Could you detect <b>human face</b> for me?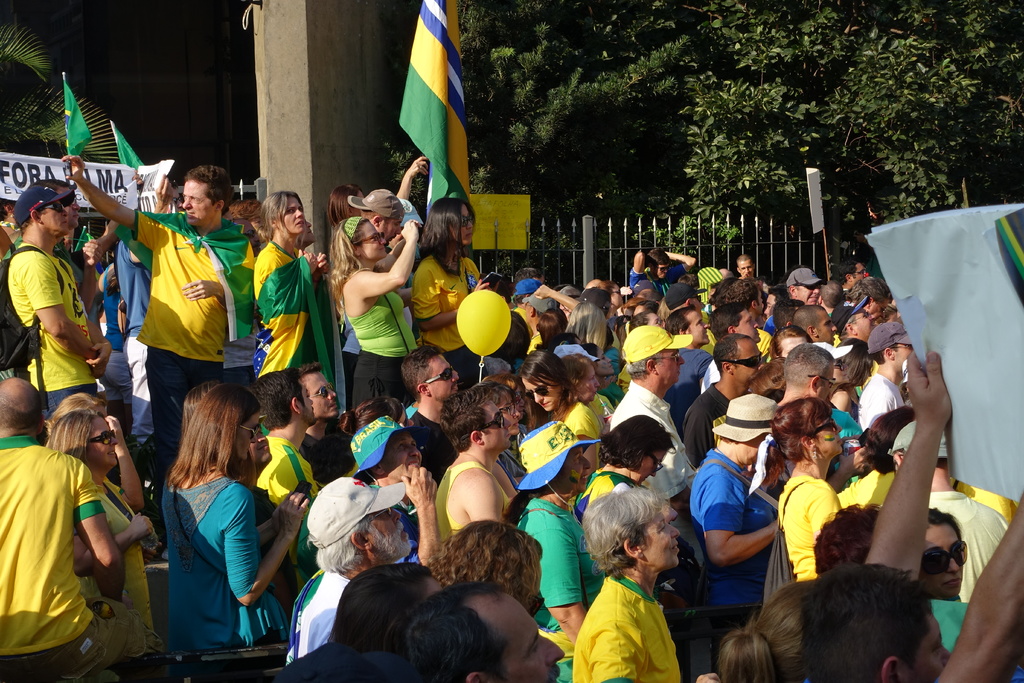
Detection result: x1=501, y1=597, x2=566, y2=682.
